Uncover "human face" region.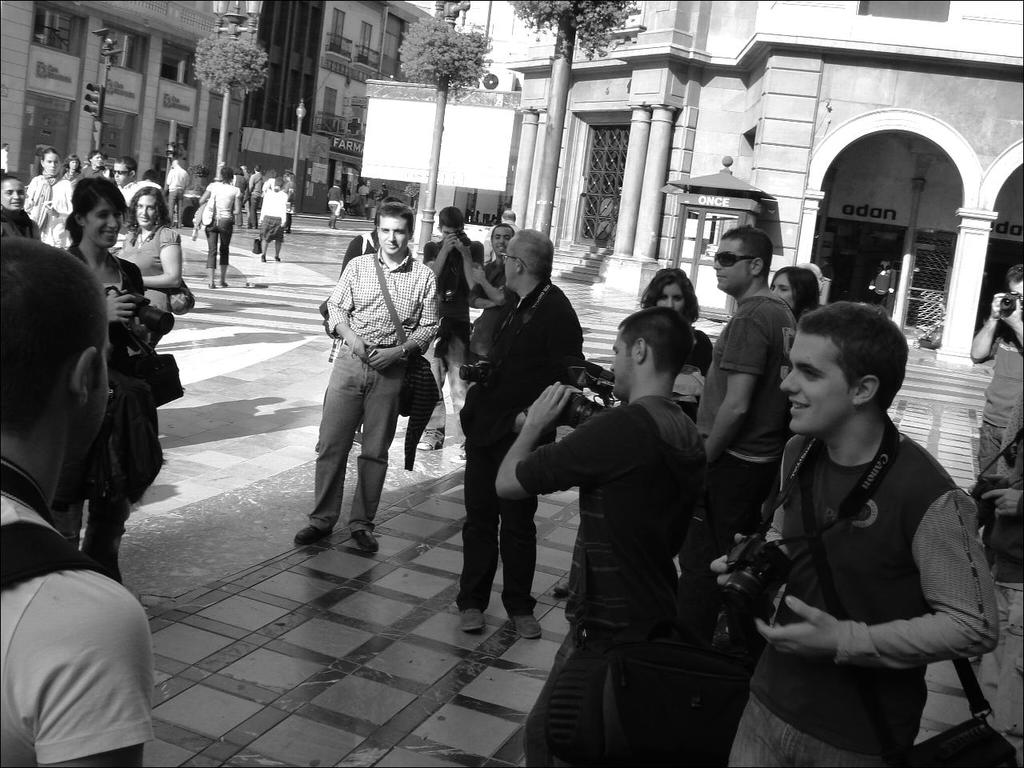
Uncovered: Rect(492, 230, 512, 258).
